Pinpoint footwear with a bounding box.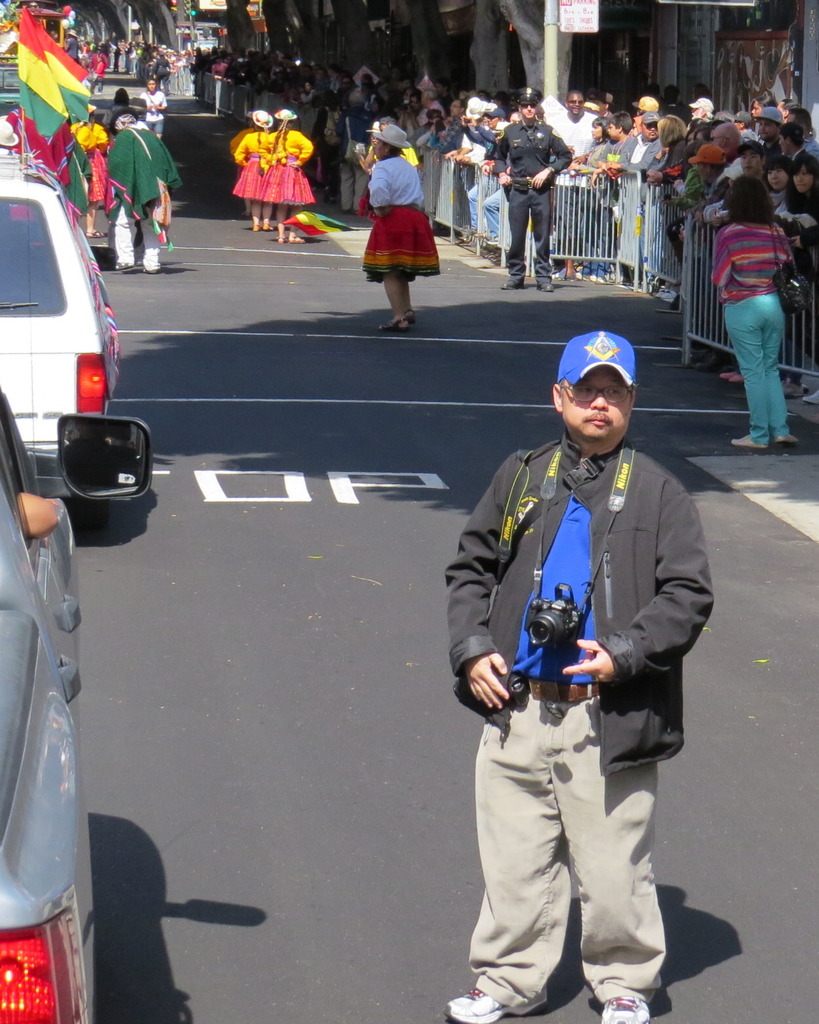
[x1=330, y1=195, x2=334, y2=203].
